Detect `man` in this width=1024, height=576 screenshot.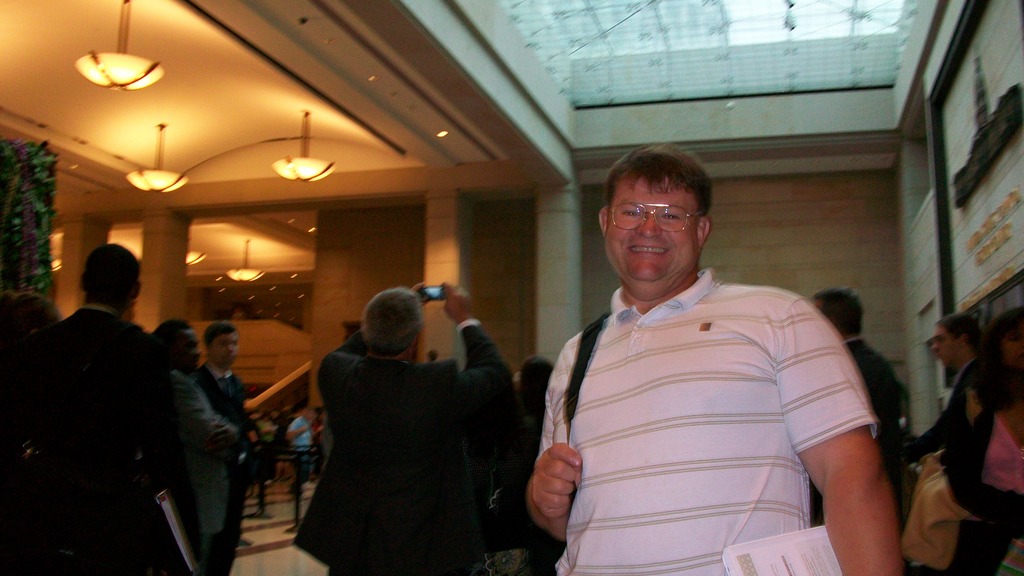
Detection: <region>811, 282, 909, 530</region>.
